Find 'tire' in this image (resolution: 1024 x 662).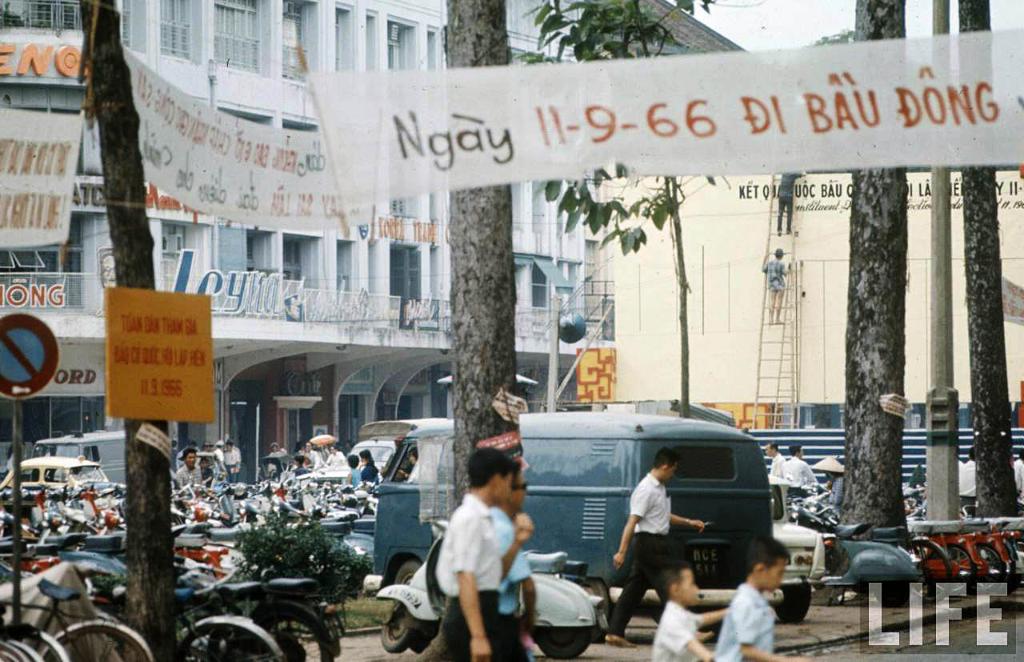
<bbox>39, 627, 148, 661</bbox>.
